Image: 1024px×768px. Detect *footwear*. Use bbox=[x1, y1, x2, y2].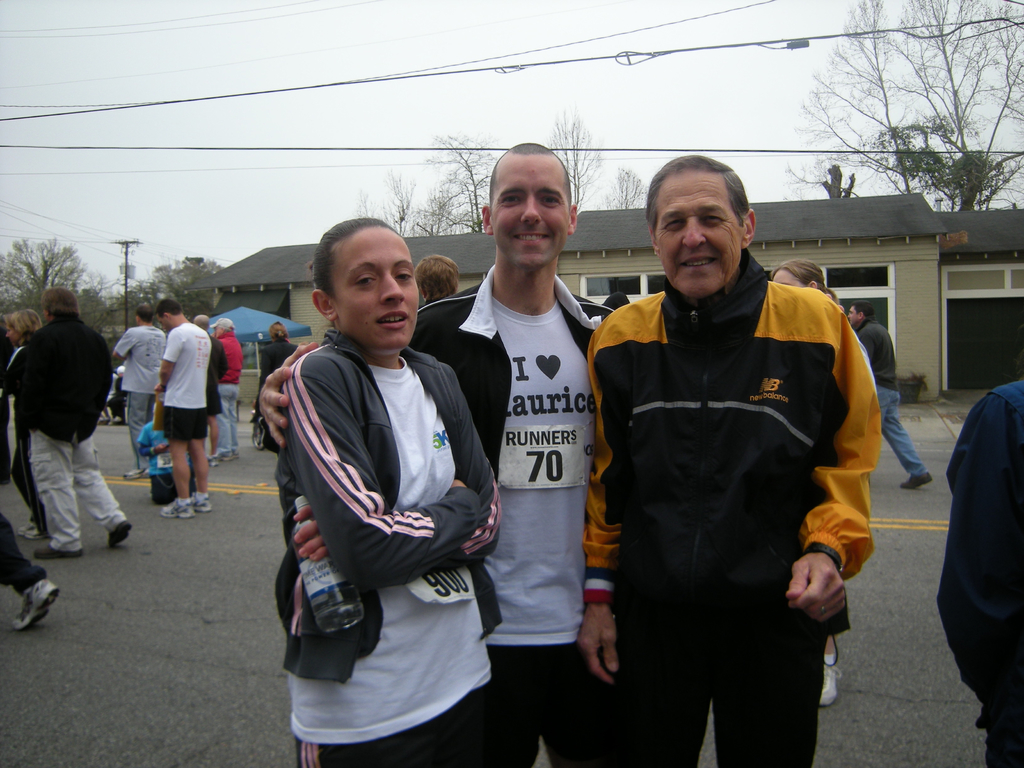
bbox=[211, 457, 218, 468].
